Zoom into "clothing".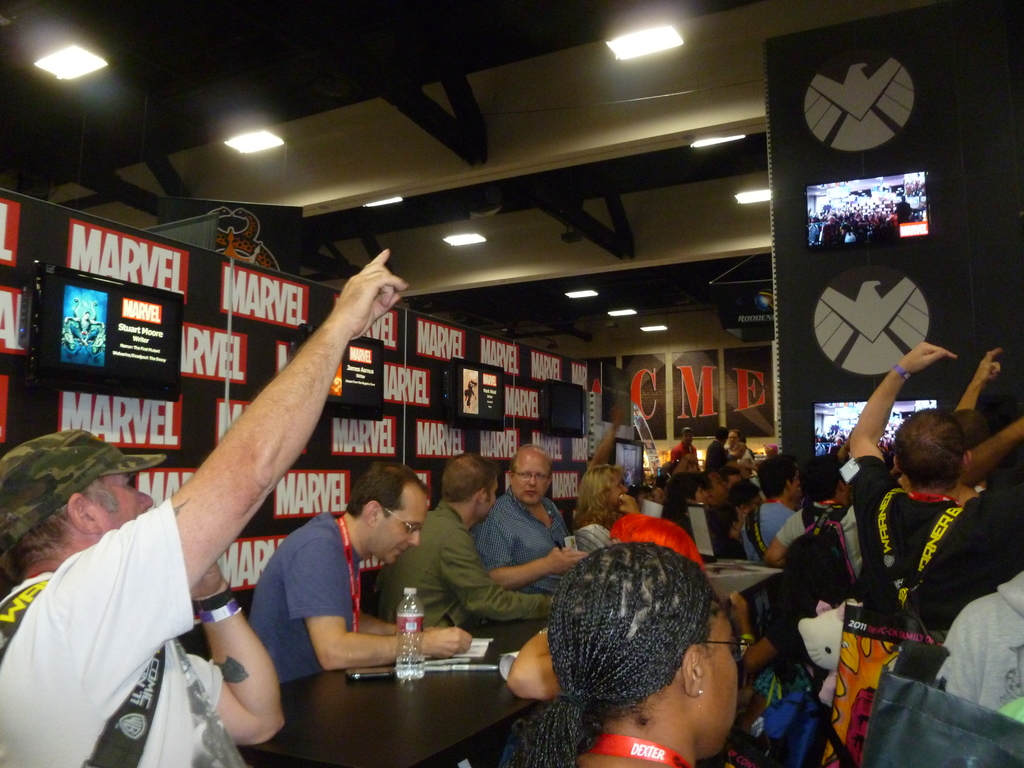
Zoom target: 4:471:228:756.
